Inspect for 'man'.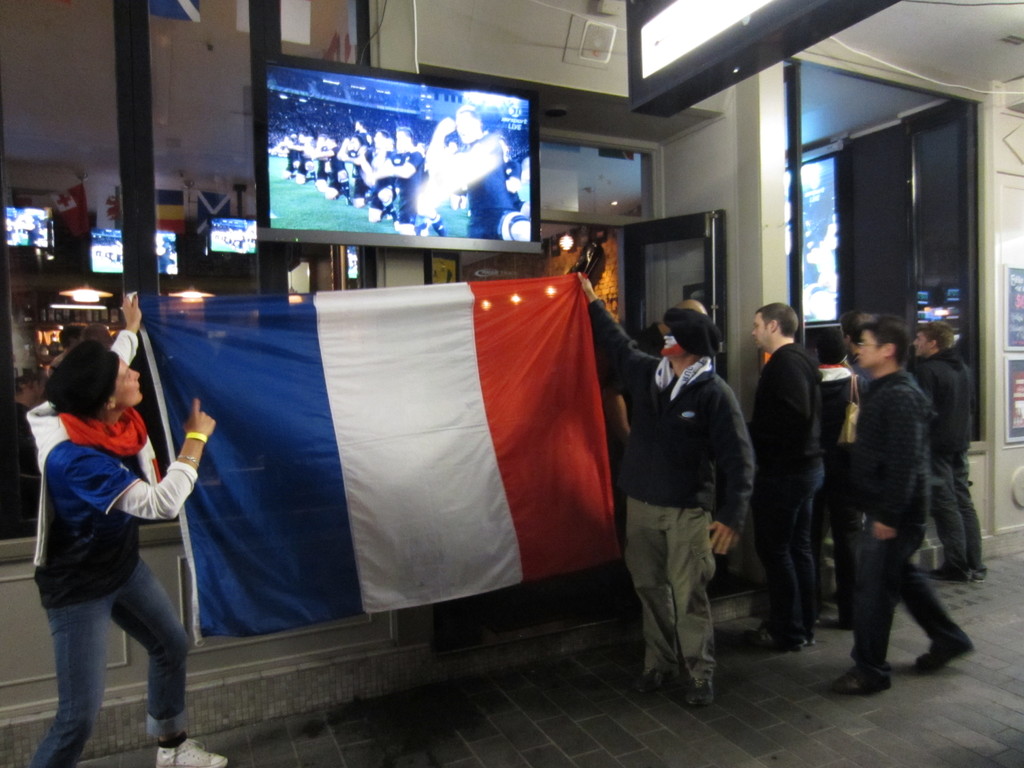
Inspection: x1=574, y1=277, x2=746, y2=701.
